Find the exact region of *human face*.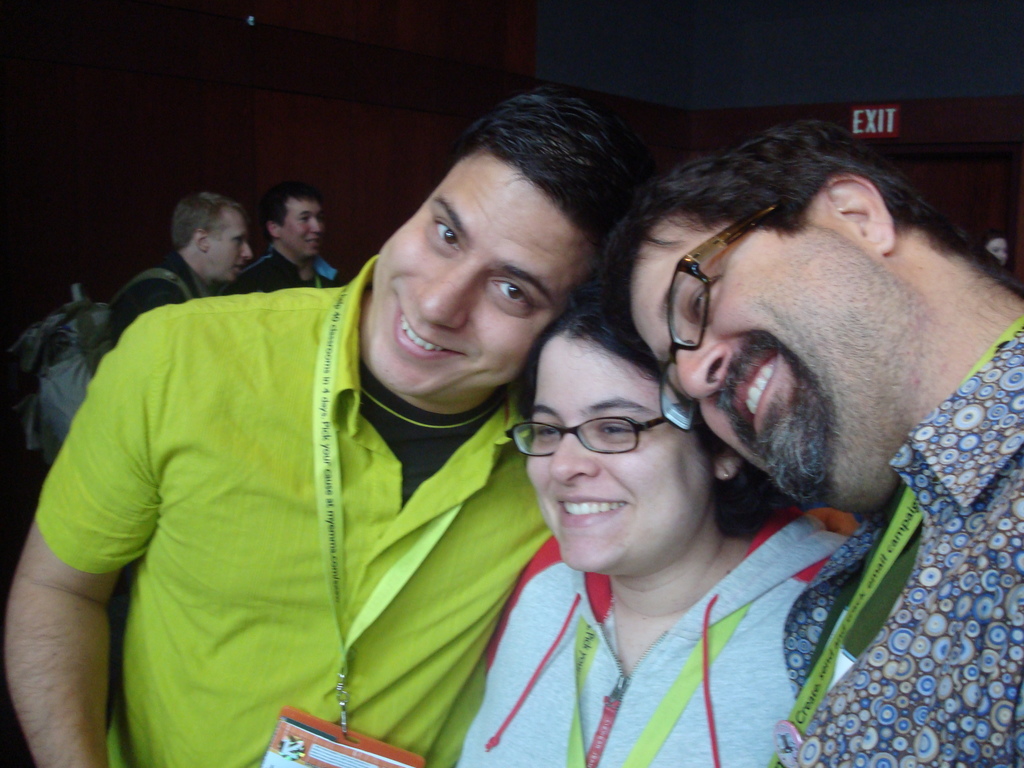
Exact region: [left=526, top=332, right=714, bottom=569].
